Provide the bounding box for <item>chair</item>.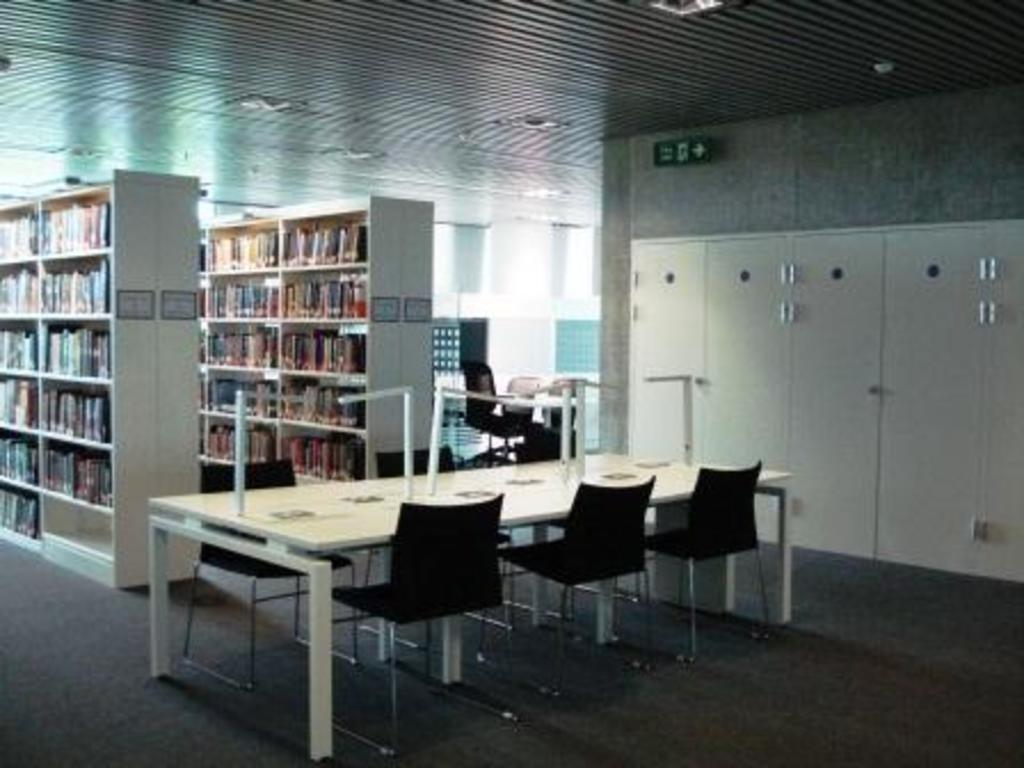
crop(496, 473, 654, 704).
